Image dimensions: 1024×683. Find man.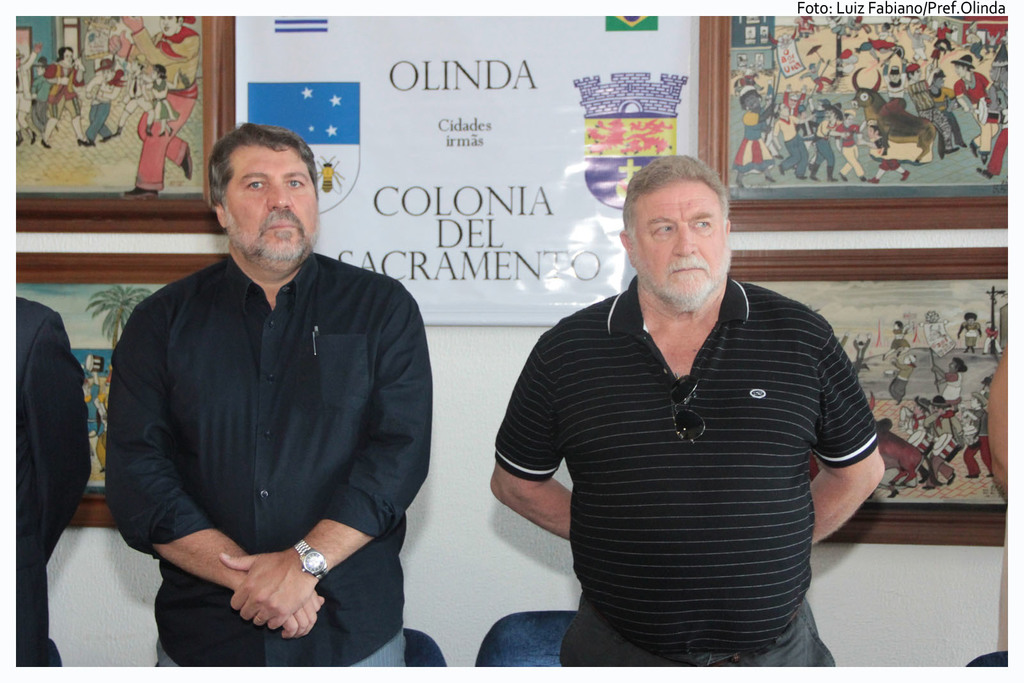
[490,151,886,667].
